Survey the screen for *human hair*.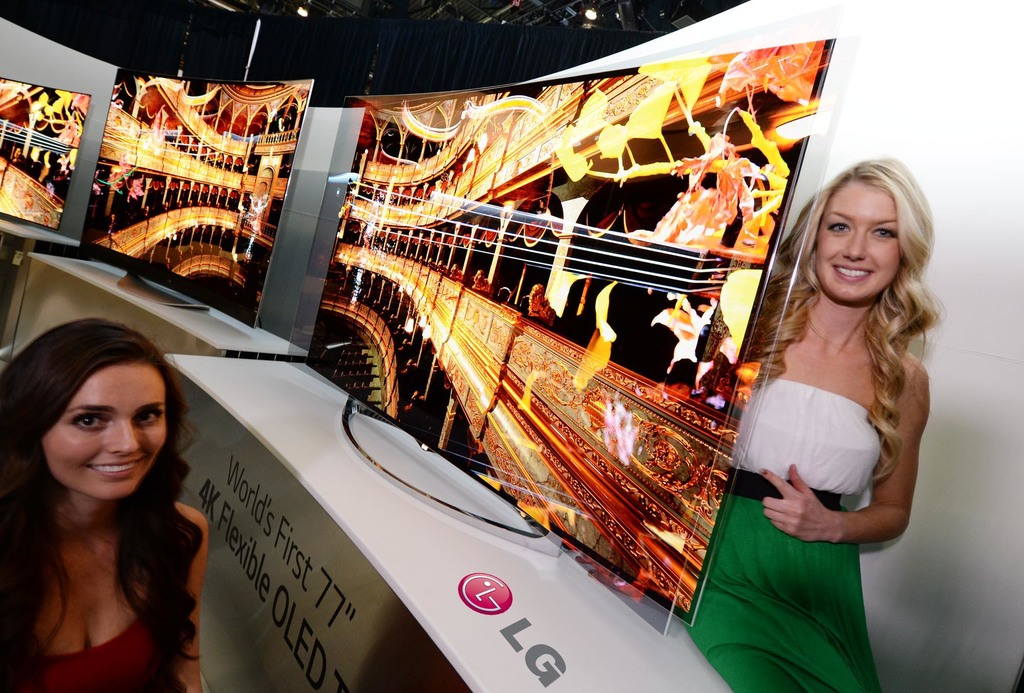
Survey found: box(749, 157, 941, 481).
